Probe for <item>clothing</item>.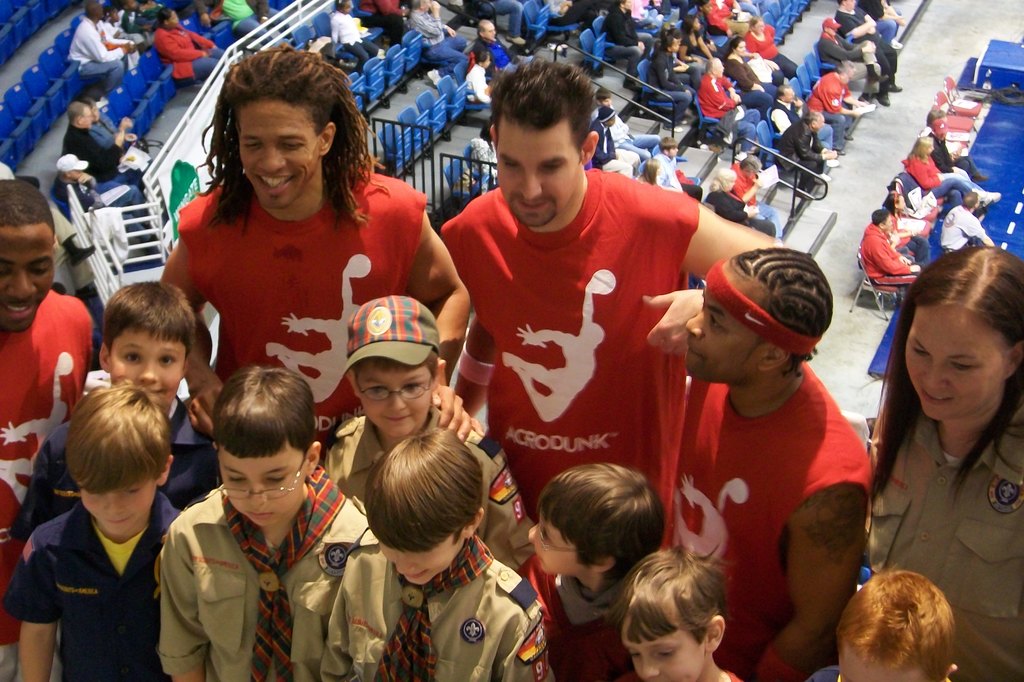
Probe result: l=771, t=95, r=836, b=159.
